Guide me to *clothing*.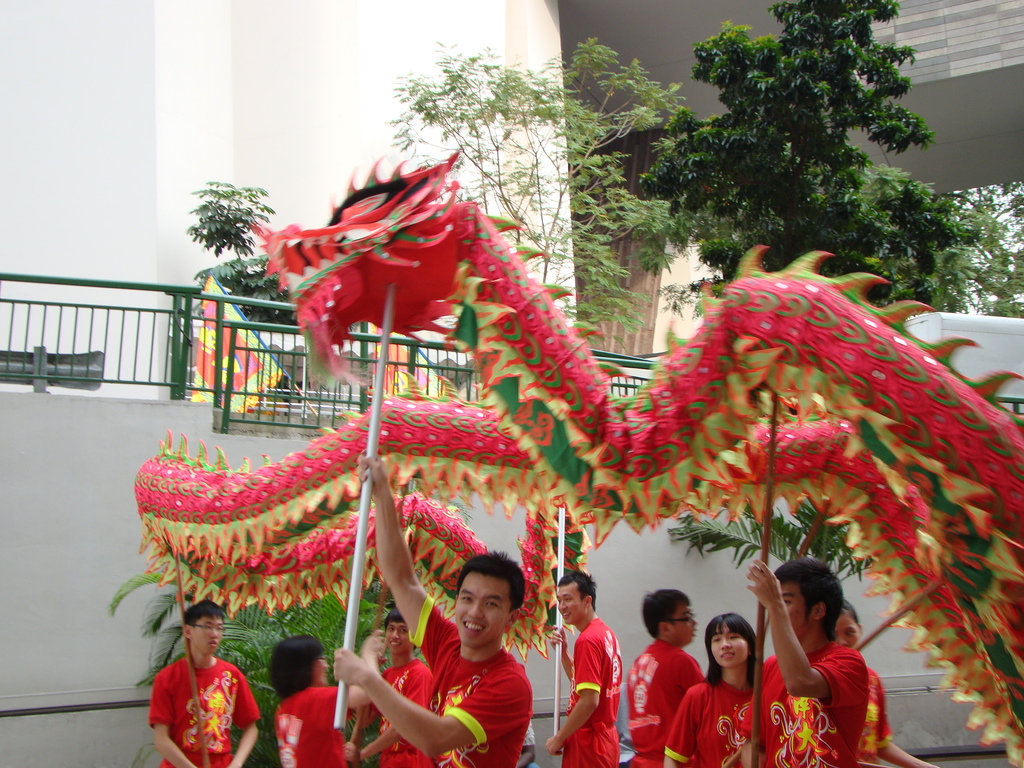
Guidance: [x1=737, y1=639, x2=875, y2=767].
